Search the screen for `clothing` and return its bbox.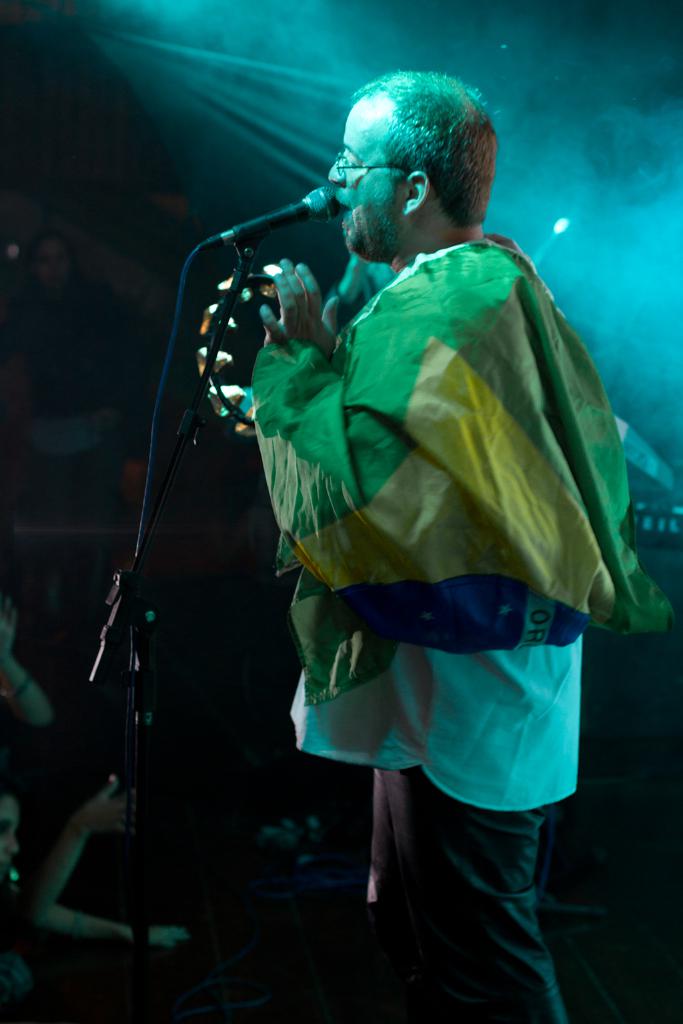
Found: BBox(289, 227, 580, 1023).
